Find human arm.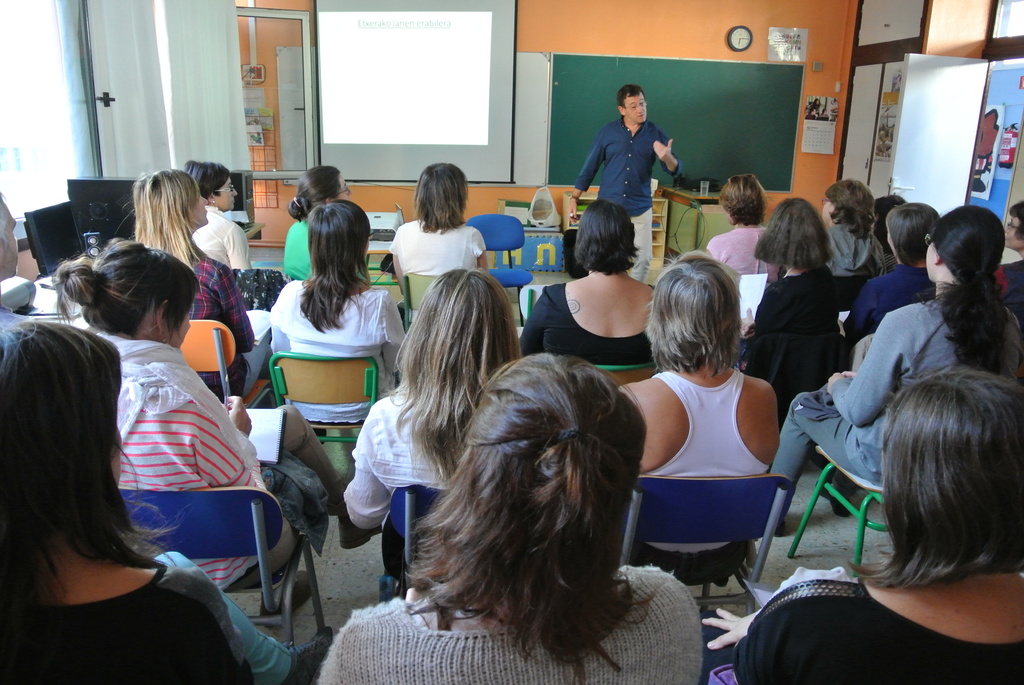
<region>380, 293, 404, 374</region>.
